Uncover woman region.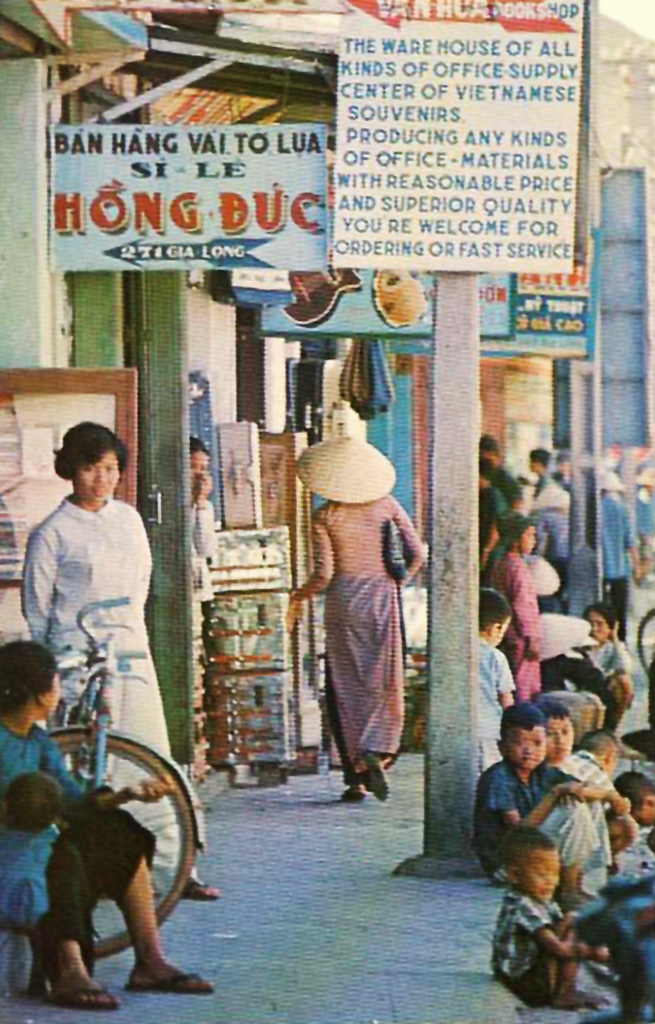
Uncovered: detection(480, 509, 546, 699).
